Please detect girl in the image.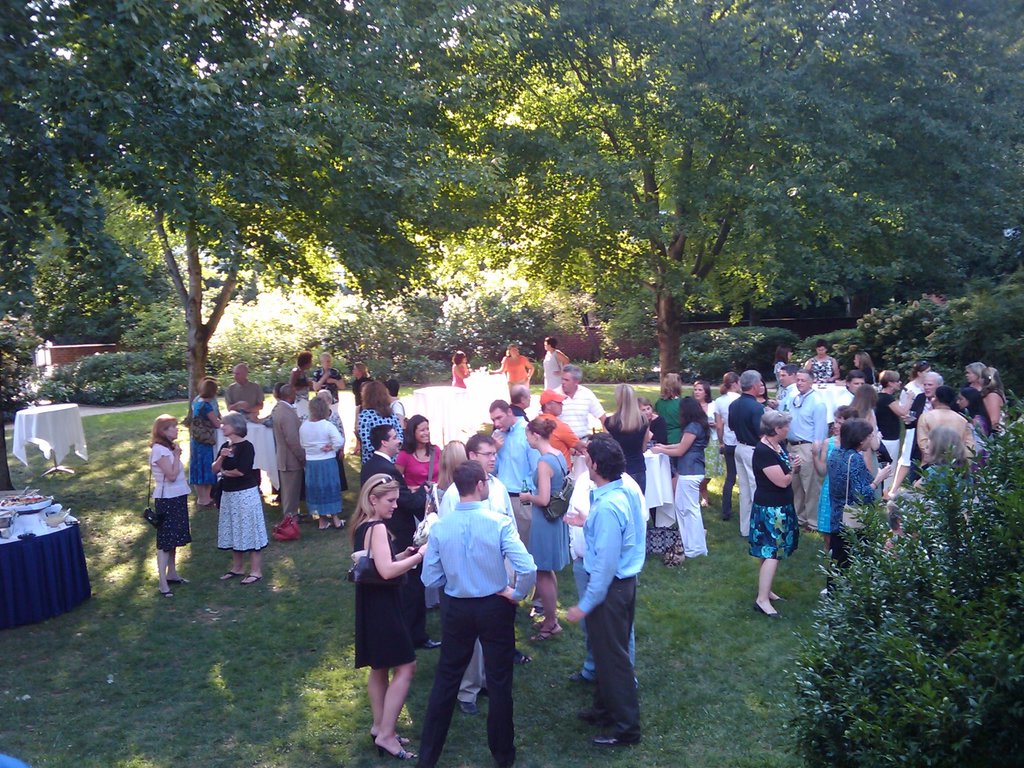
l=604, t=383, r=655, b=527.
